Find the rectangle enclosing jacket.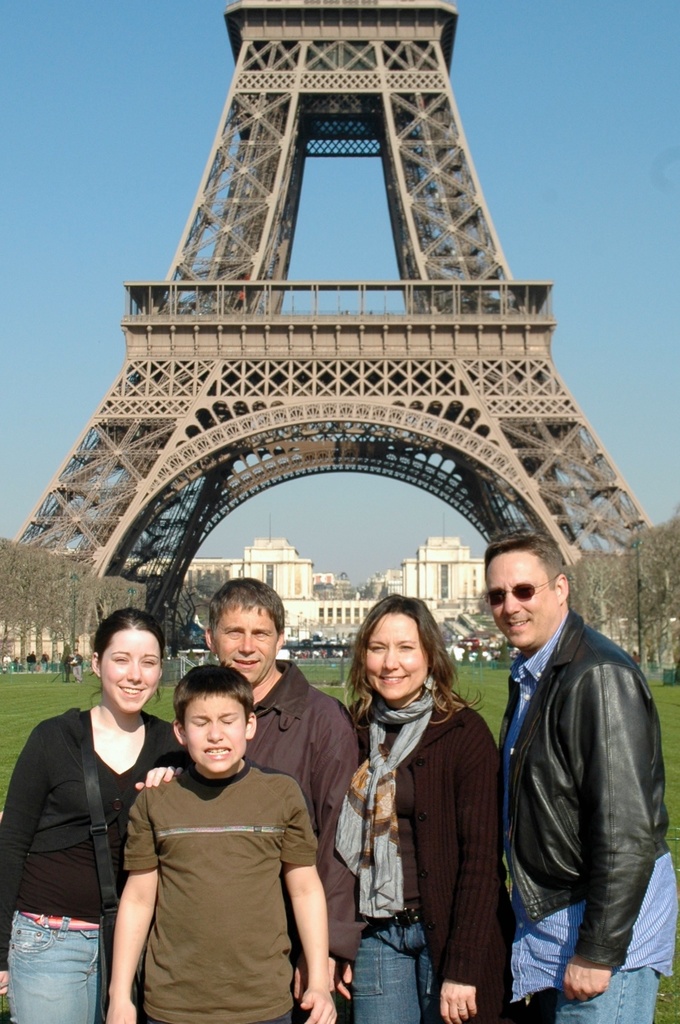
region(487, 596, 667, 948).
